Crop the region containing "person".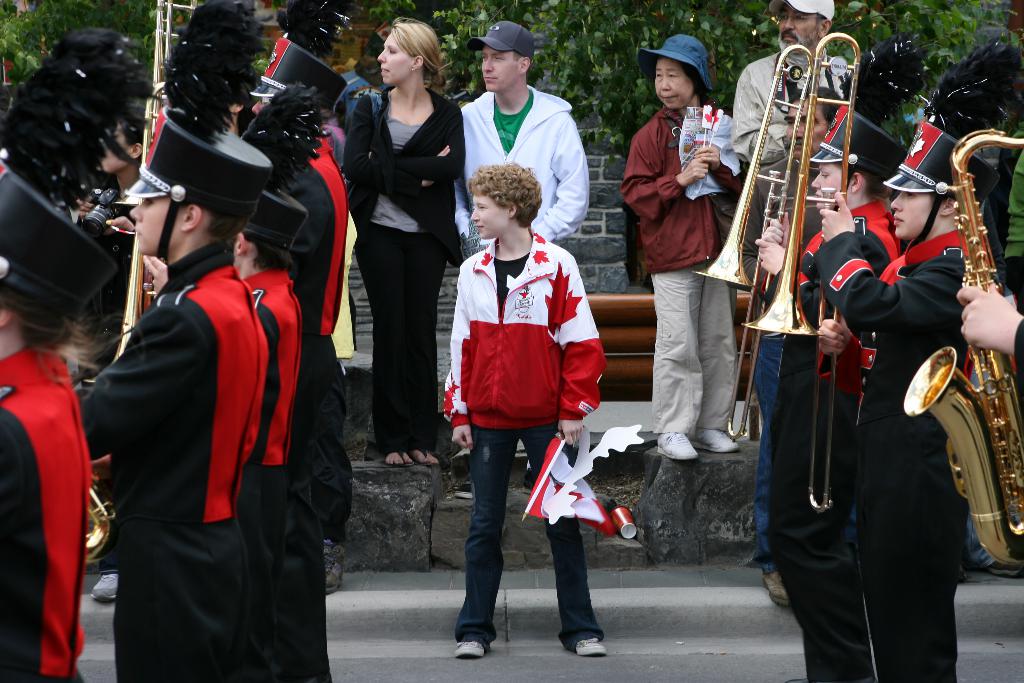
Crop region: bbox=[0, 19, 164, 680].
